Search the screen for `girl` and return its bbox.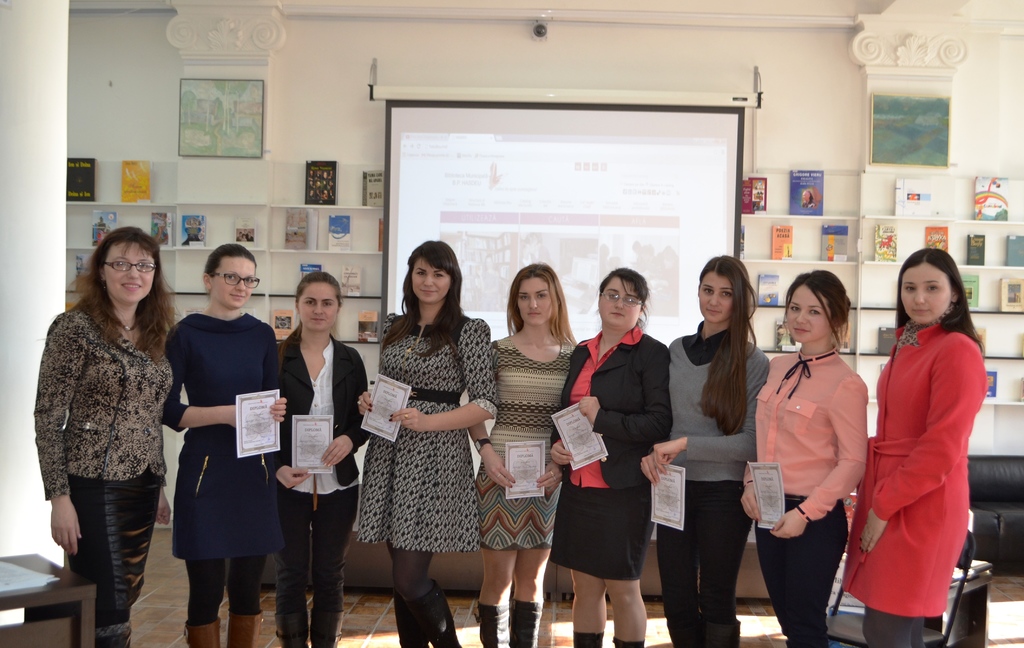
Found: 740 272 869 647.
